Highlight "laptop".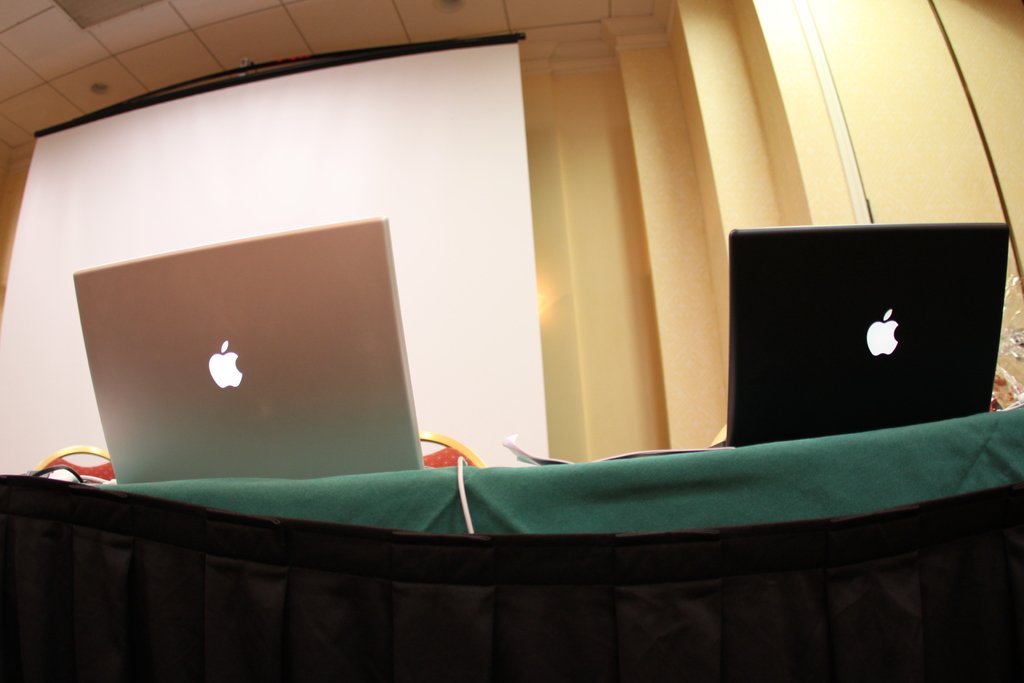
Highlighted region: <bbox>712, 224, 1007, 449</bbox>.
